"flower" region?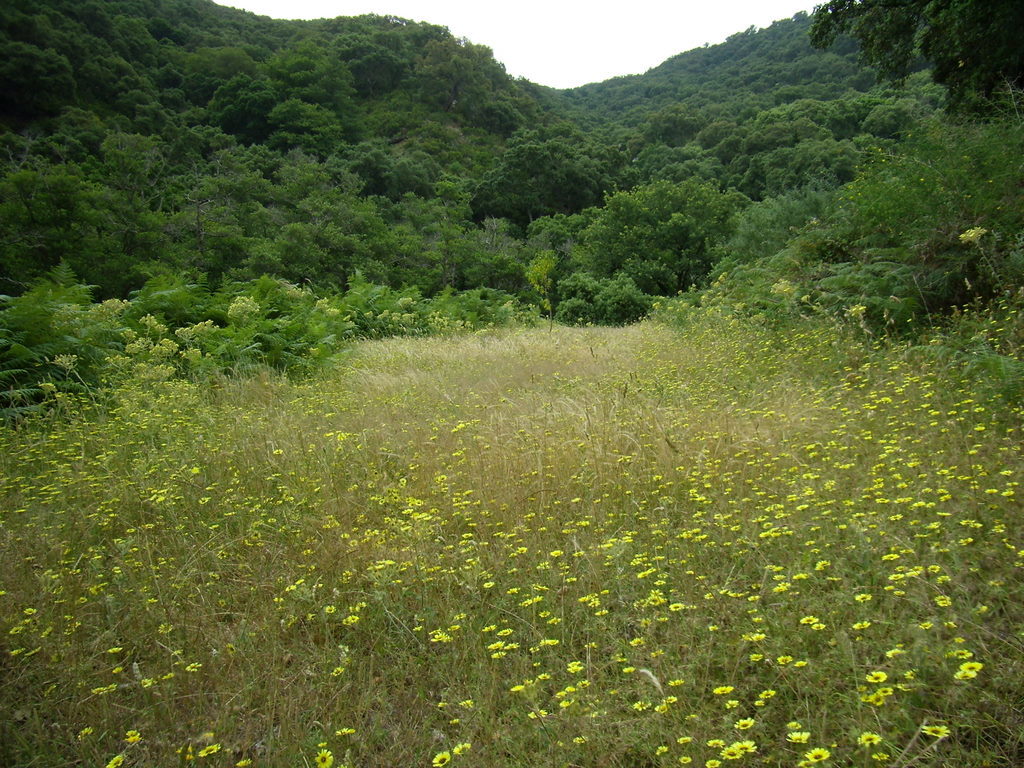
{"x1": 956, "y1": 222, "x2": 983, "y2": 243}
